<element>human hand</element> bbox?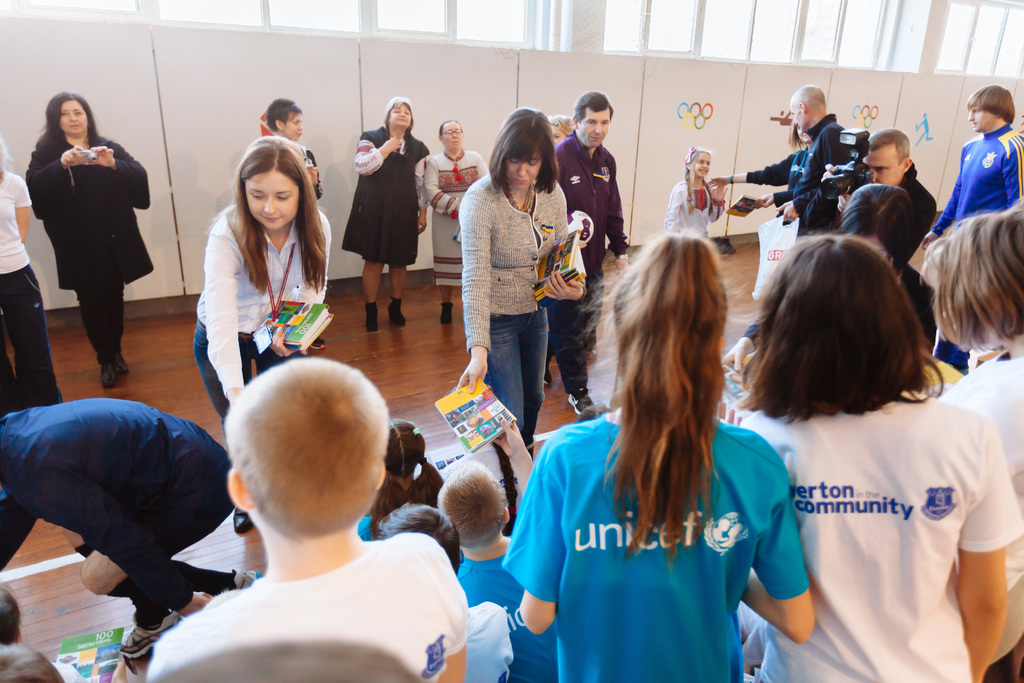
[755, 192, 777, 209]
